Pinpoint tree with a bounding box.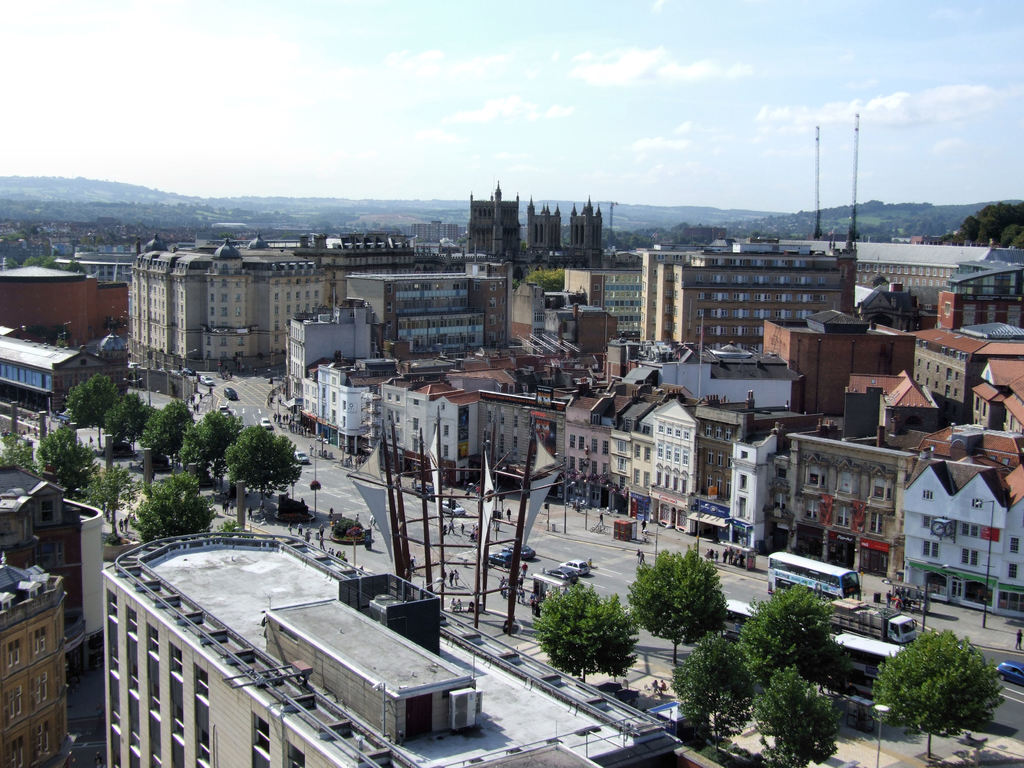
{"left": 754, "top": 666, "right": 838, "bottom": 767}.
